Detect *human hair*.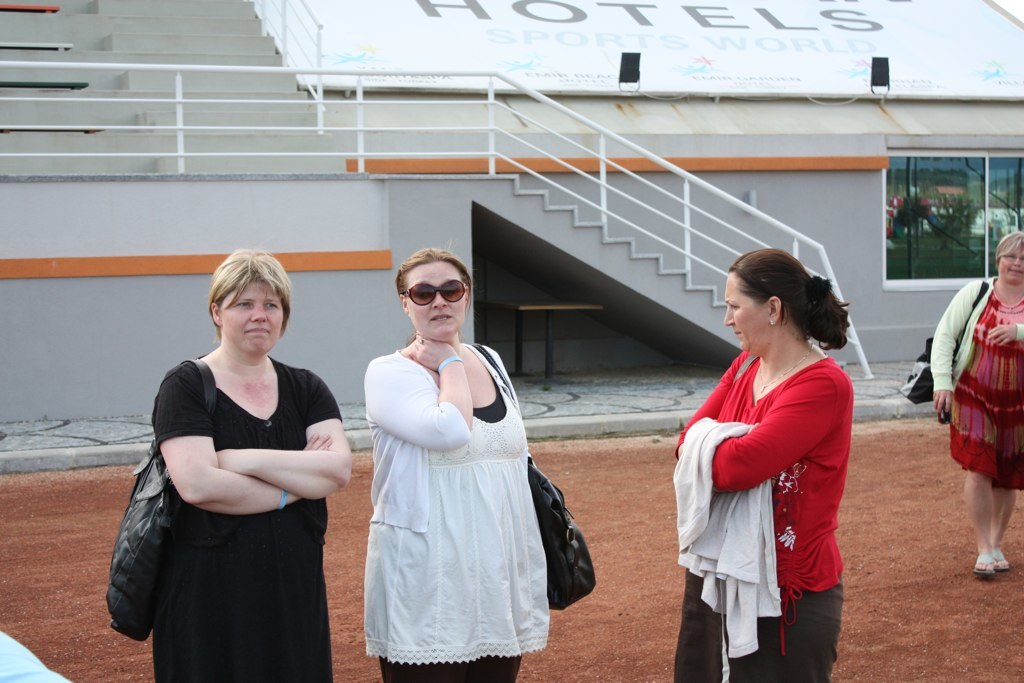
Detected at [x1=995, y1=230, x2=1023, y2=273].
